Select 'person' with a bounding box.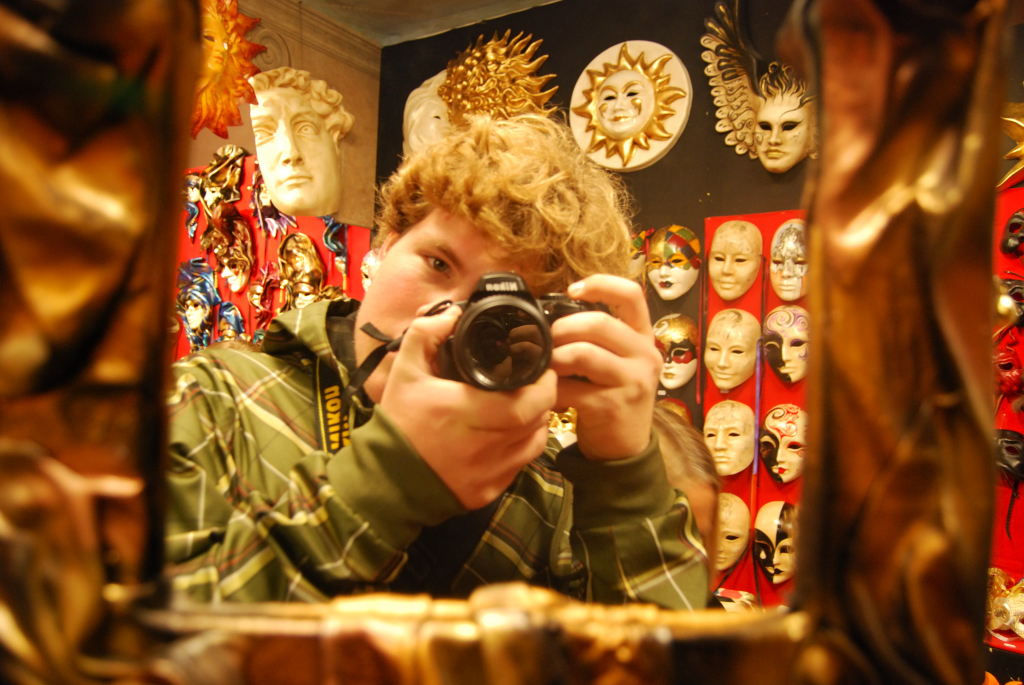
Rect(711, 218, 761, 300).
